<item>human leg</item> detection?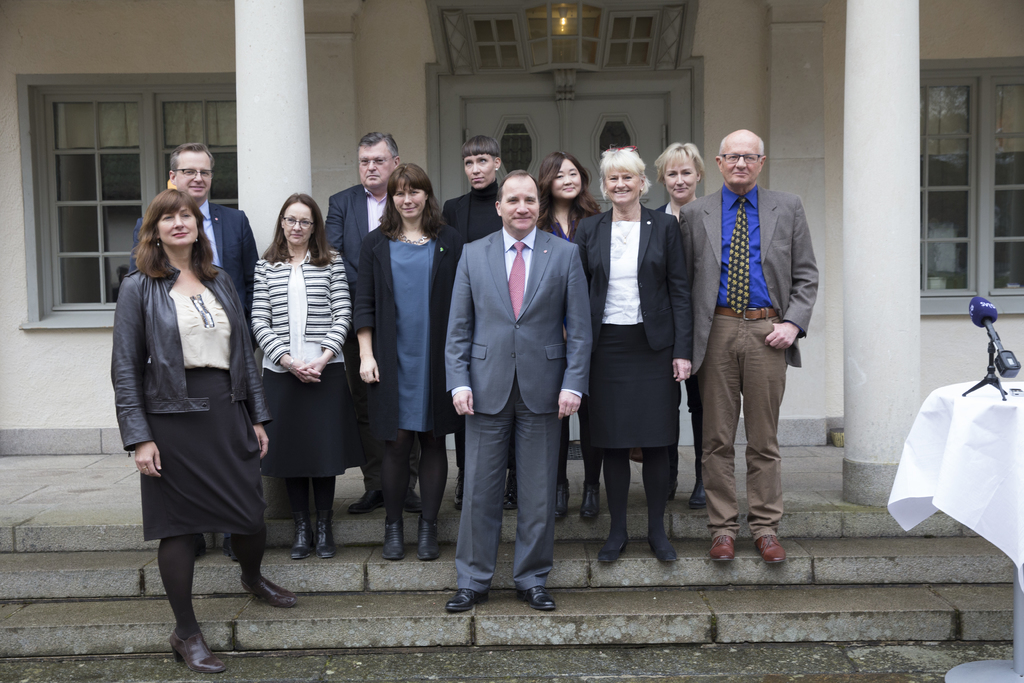
x1=381 y1=407 x2=404 y2=554
